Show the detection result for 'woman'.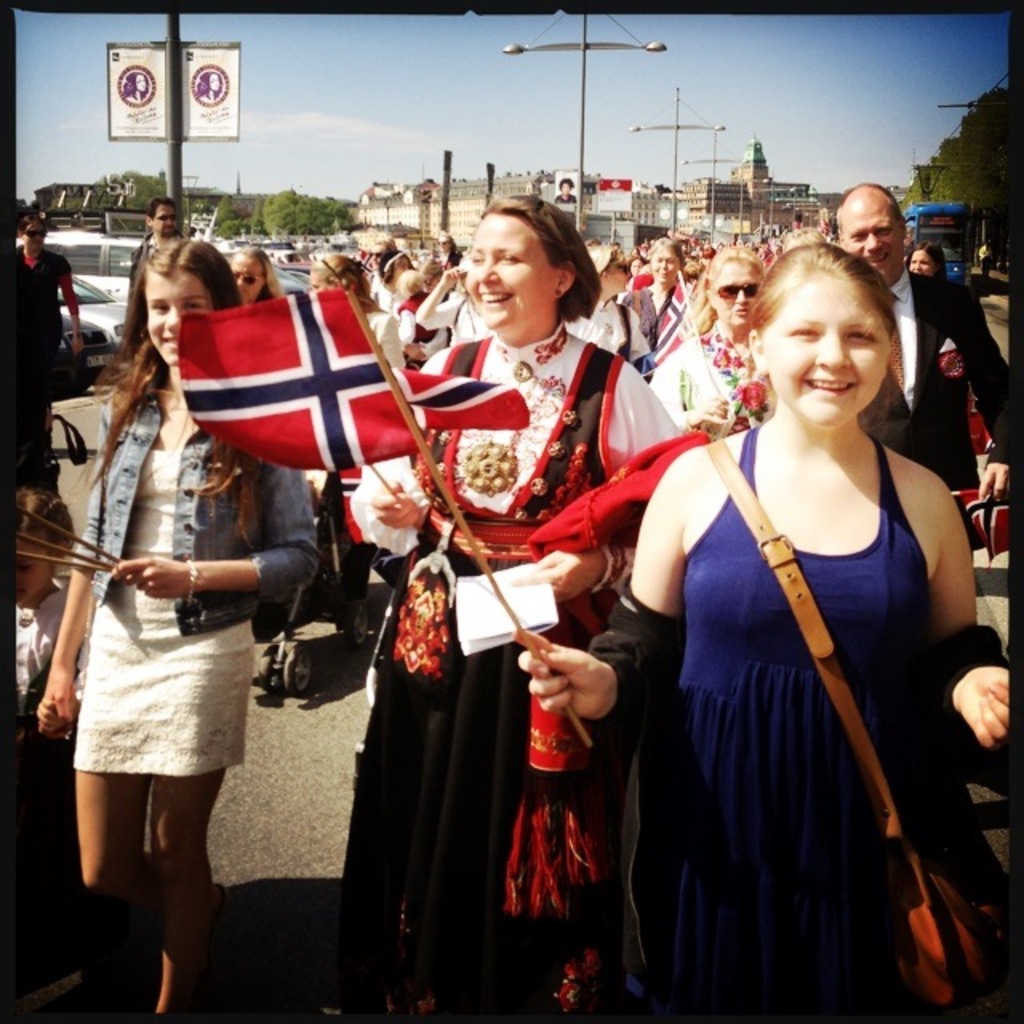
left=632, top=208, right=970, bottom=1014.
